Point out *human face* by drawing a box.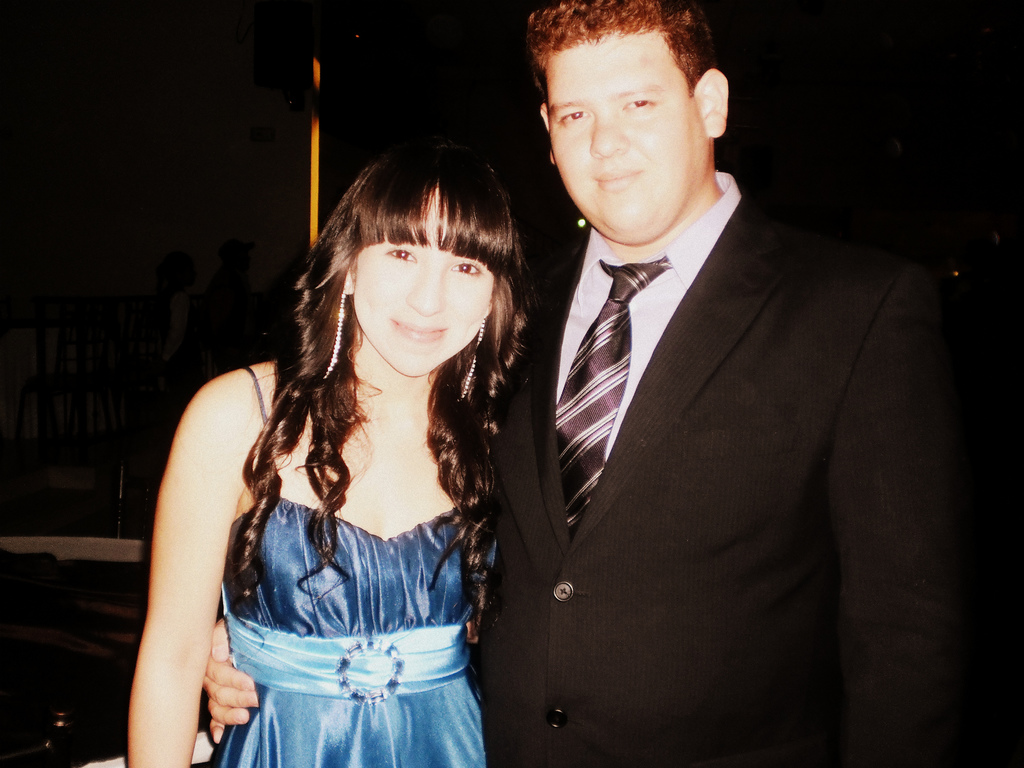
<region>548, 23, 710, 248</region>.
